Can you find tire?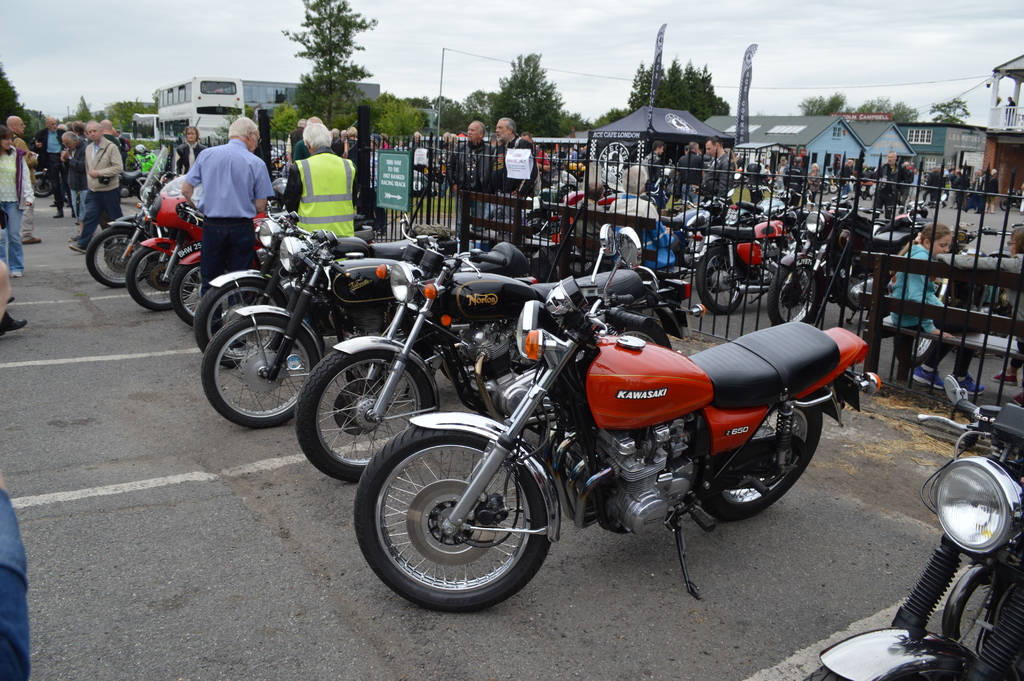
Yes, bounding box: rect(122, 240, 170, 308).
